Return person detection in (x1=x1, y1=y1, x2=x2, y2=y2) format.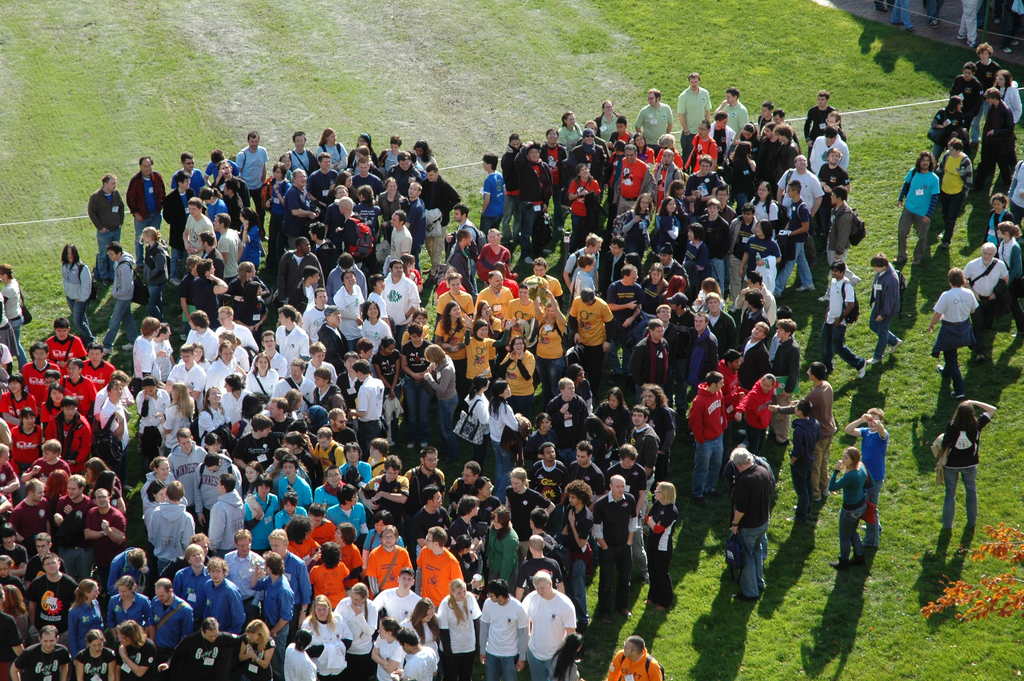
(x1=530, y1=256, x2=564, y2=293).
